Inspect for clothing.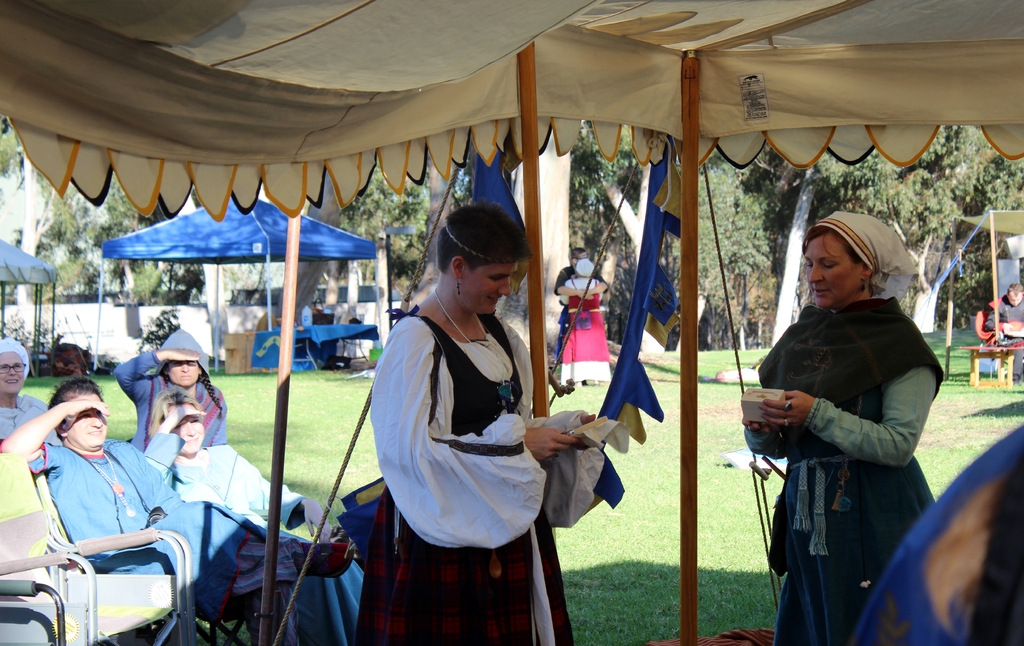
Inspection: box=[749, 309, 947, 645].
